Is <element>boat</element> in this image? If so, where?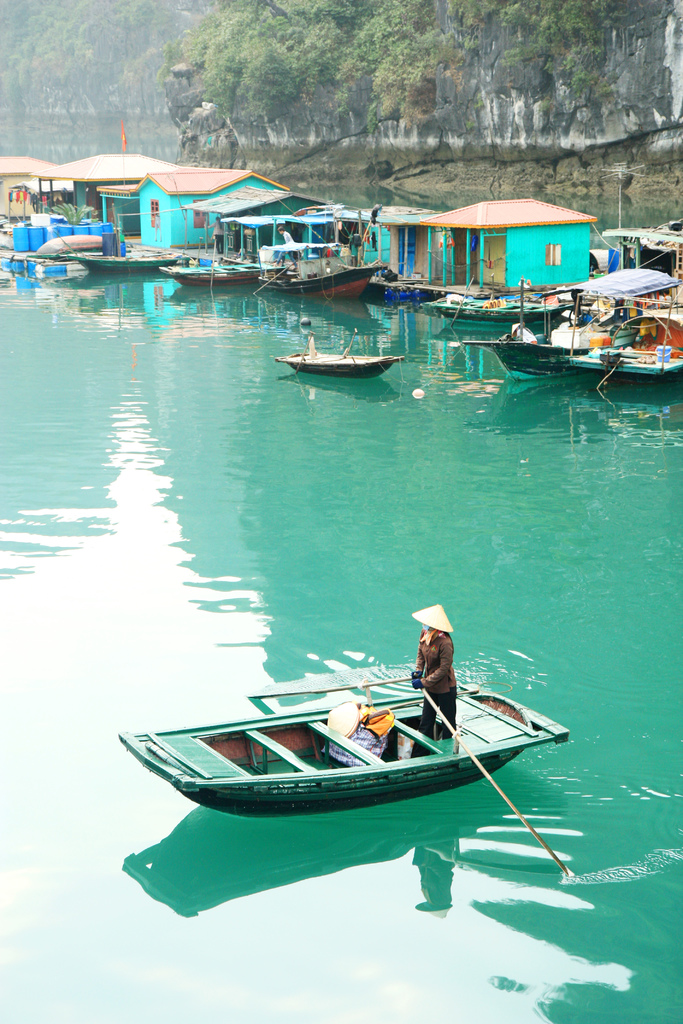
Yes, at crop(280, 319, 410, 383).
